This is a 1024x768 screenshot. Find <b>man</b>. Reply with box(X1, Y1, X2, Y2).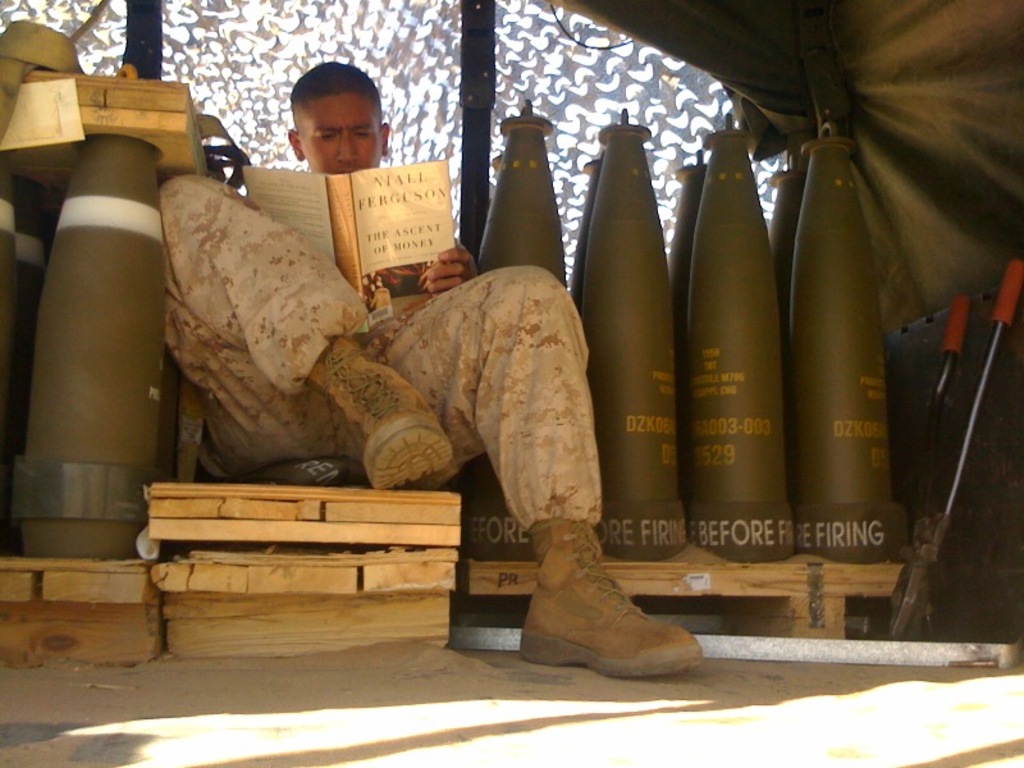
box(170, 113, 611, 598).
